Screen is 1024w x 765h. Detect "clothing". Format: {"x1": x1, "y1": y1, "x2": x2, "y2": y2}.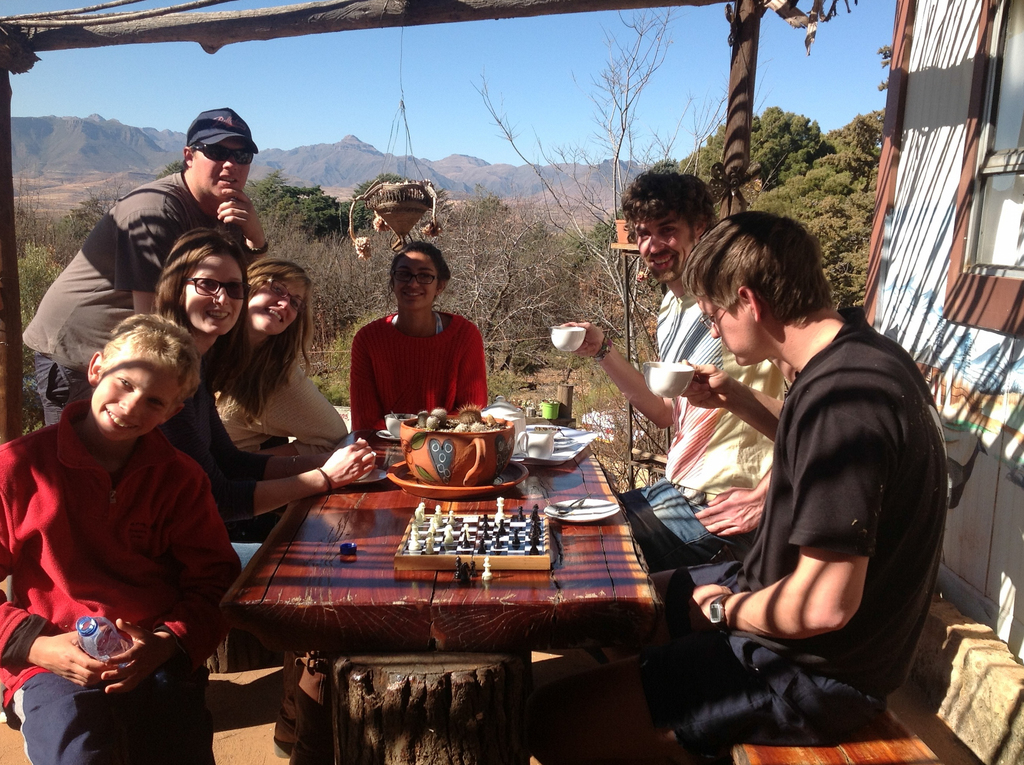
{"x1": 337, "y1": 298, "x2": 495, "y2": 430}.
